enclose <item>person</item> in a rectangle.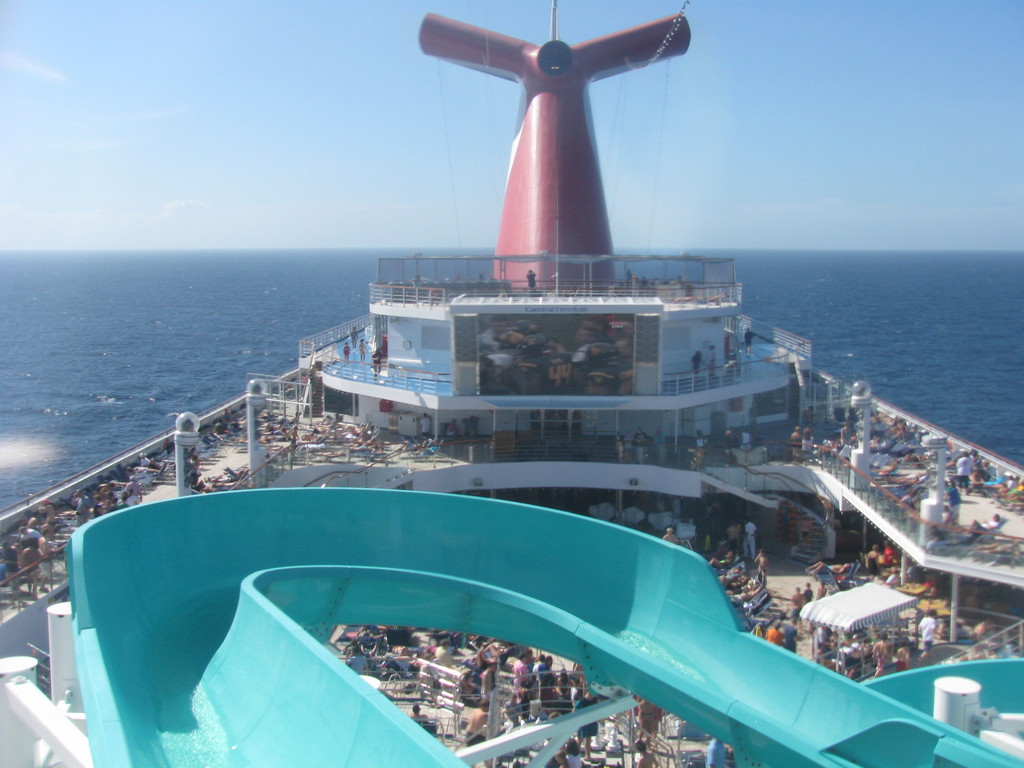
pyautogui.locateOnScreen(568, 733, 584, 767).
